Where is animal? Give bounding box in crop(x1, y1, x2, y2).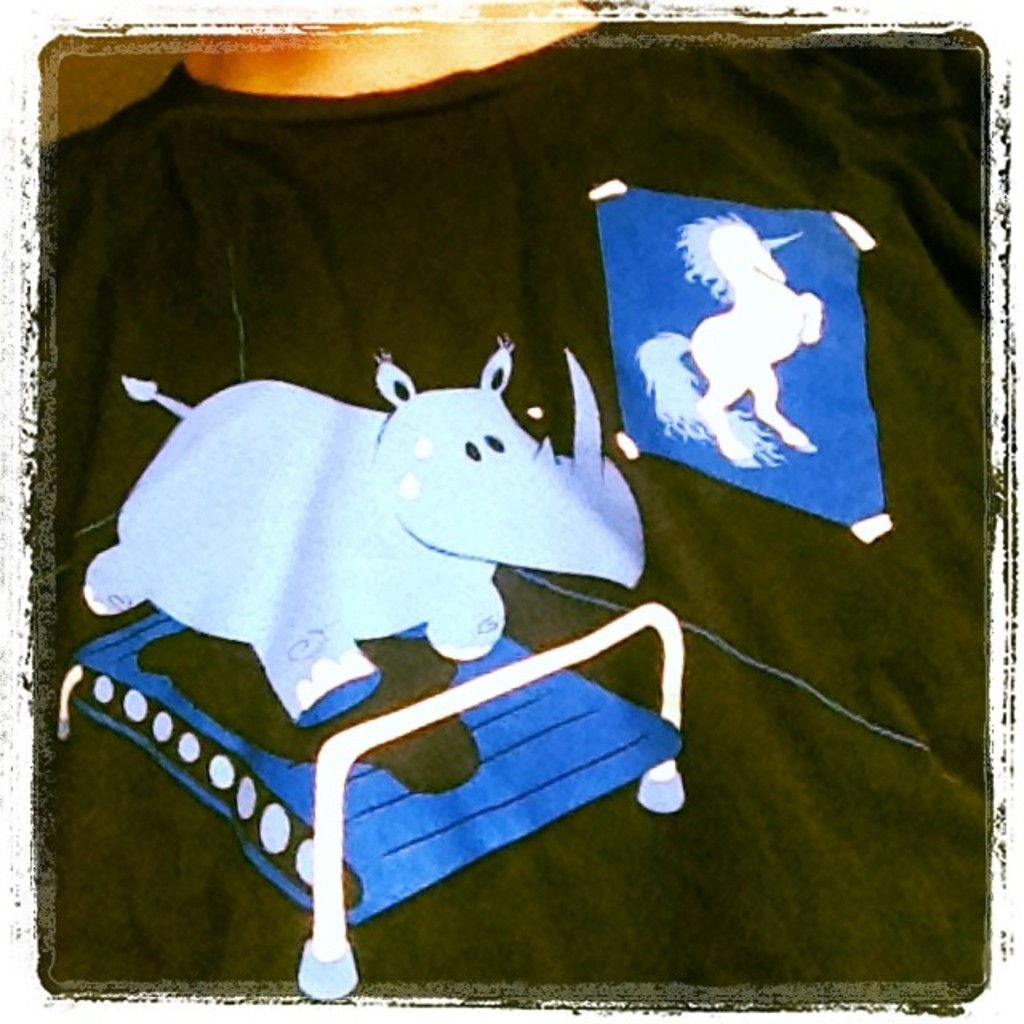
crop(630, 205, 830, 472).
